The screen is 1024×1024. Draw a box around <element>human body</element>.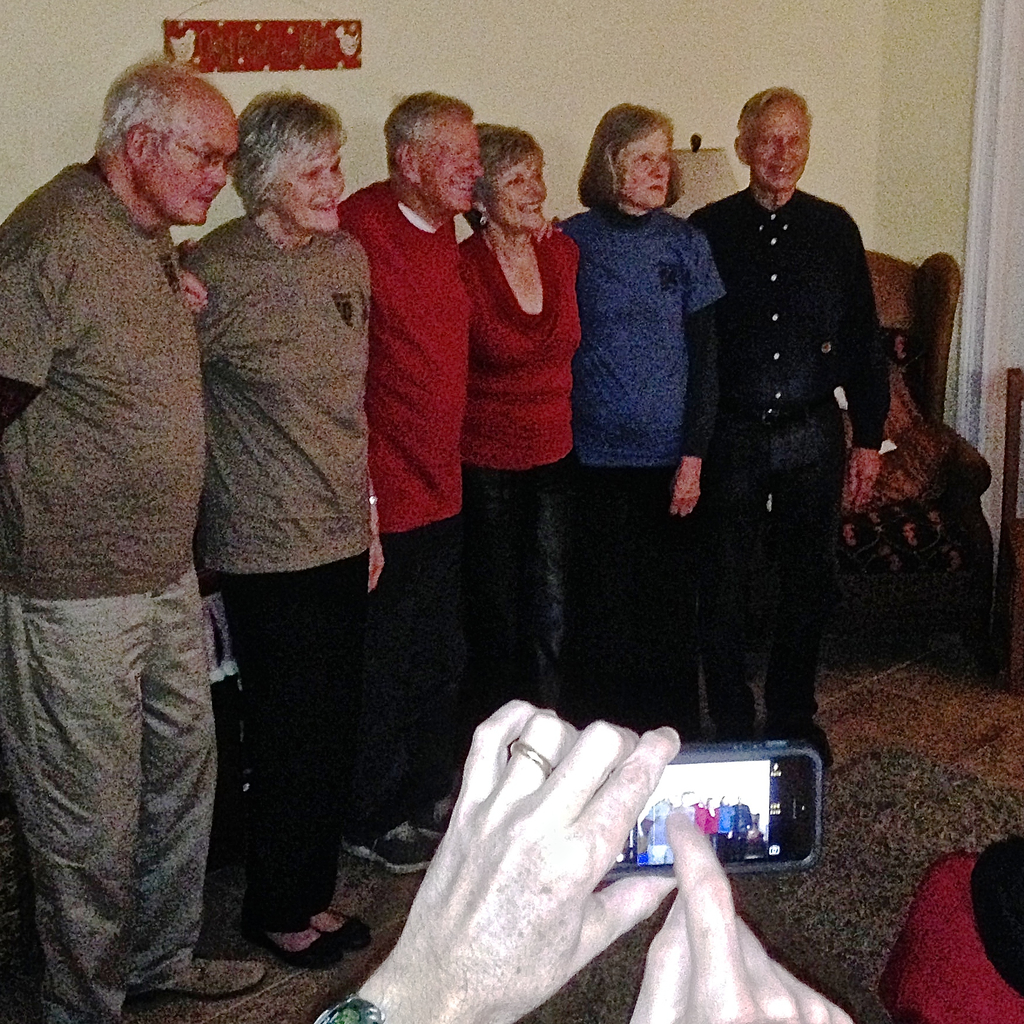
x1=4, y1=52, x2=257, y2=1023.
